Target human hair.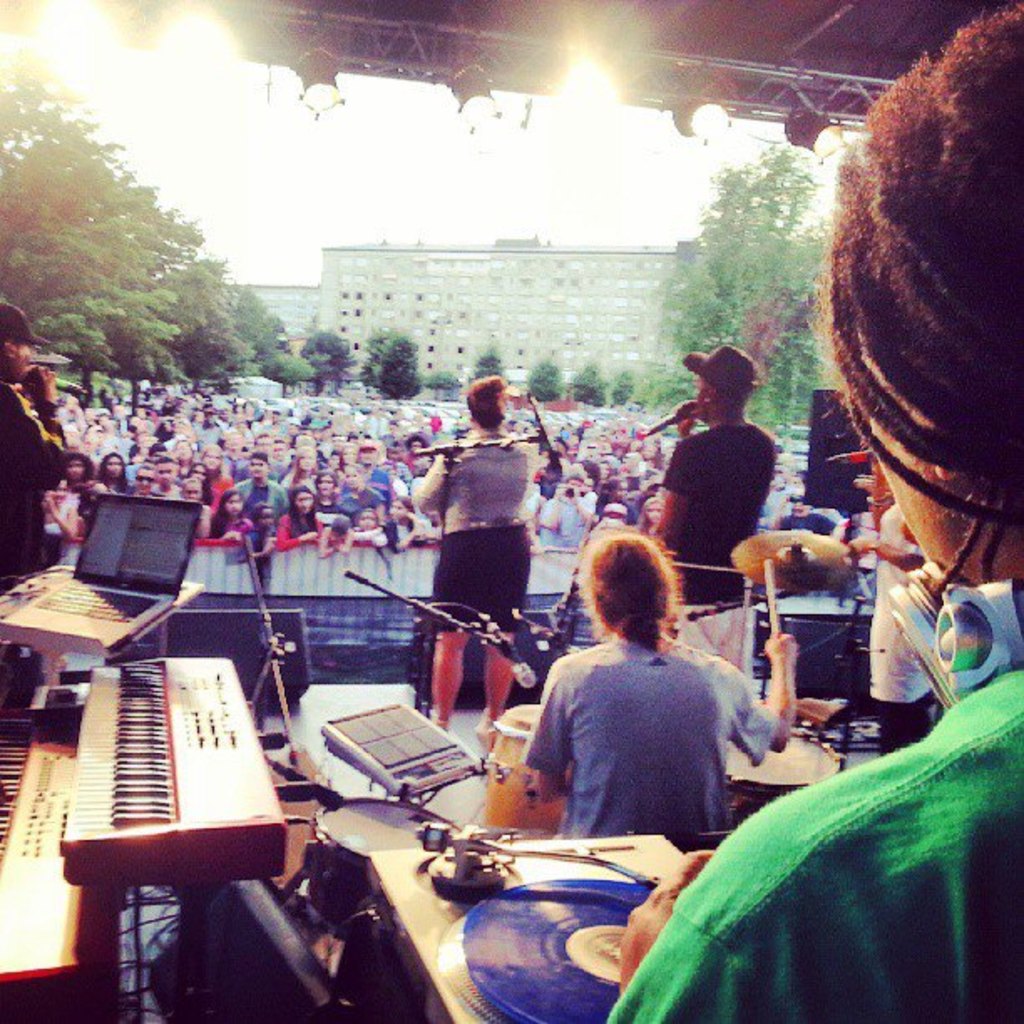
Target region: (0,335,23,373).
